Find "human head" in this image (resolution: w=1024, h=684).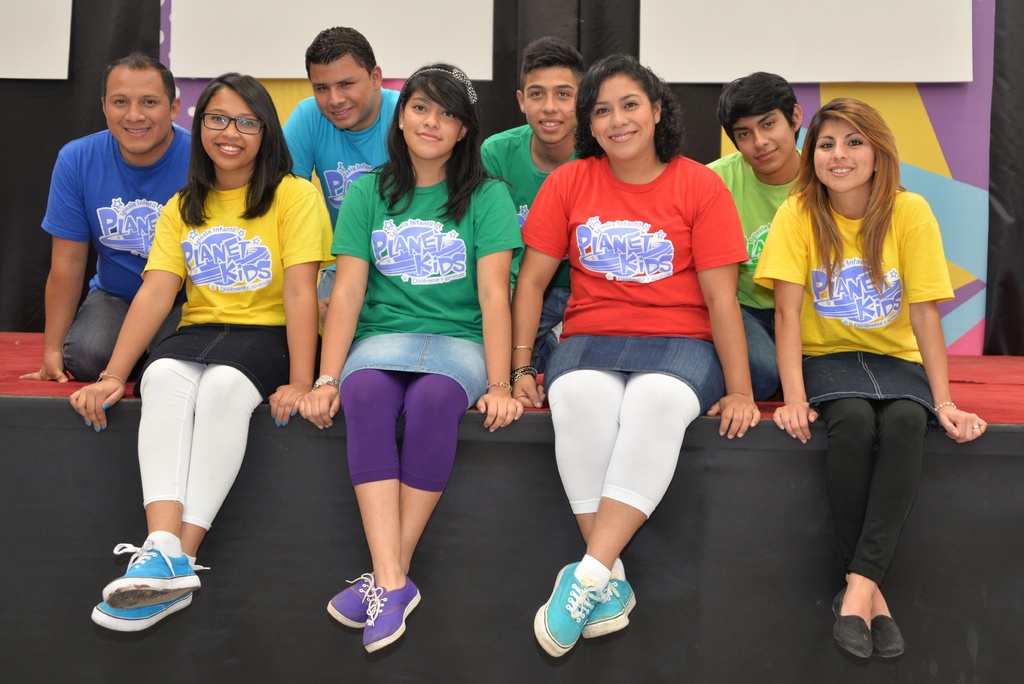
Rect(99, 49, 182, 159).
